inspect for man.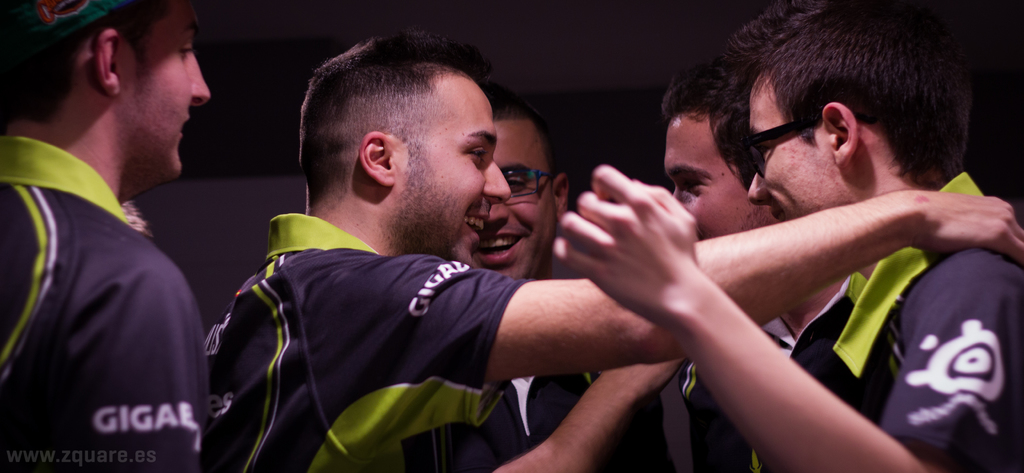
Inspection: pyautogui.locateOnScreen(553, 0, 1023, 472).
